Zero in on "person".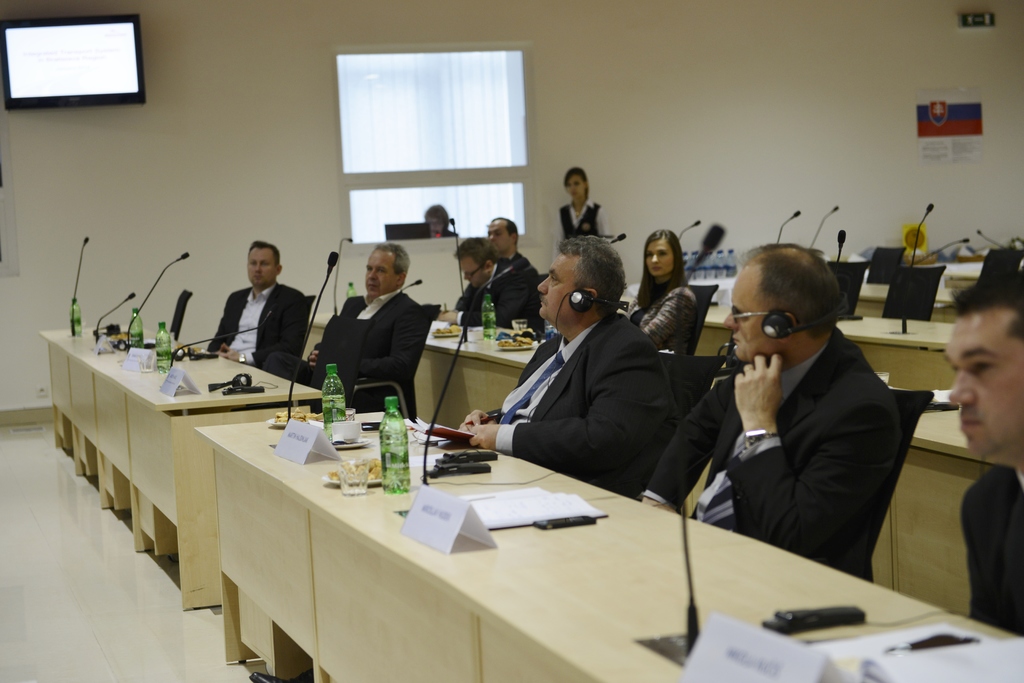
Zeroed in: [553,170,610,257].
